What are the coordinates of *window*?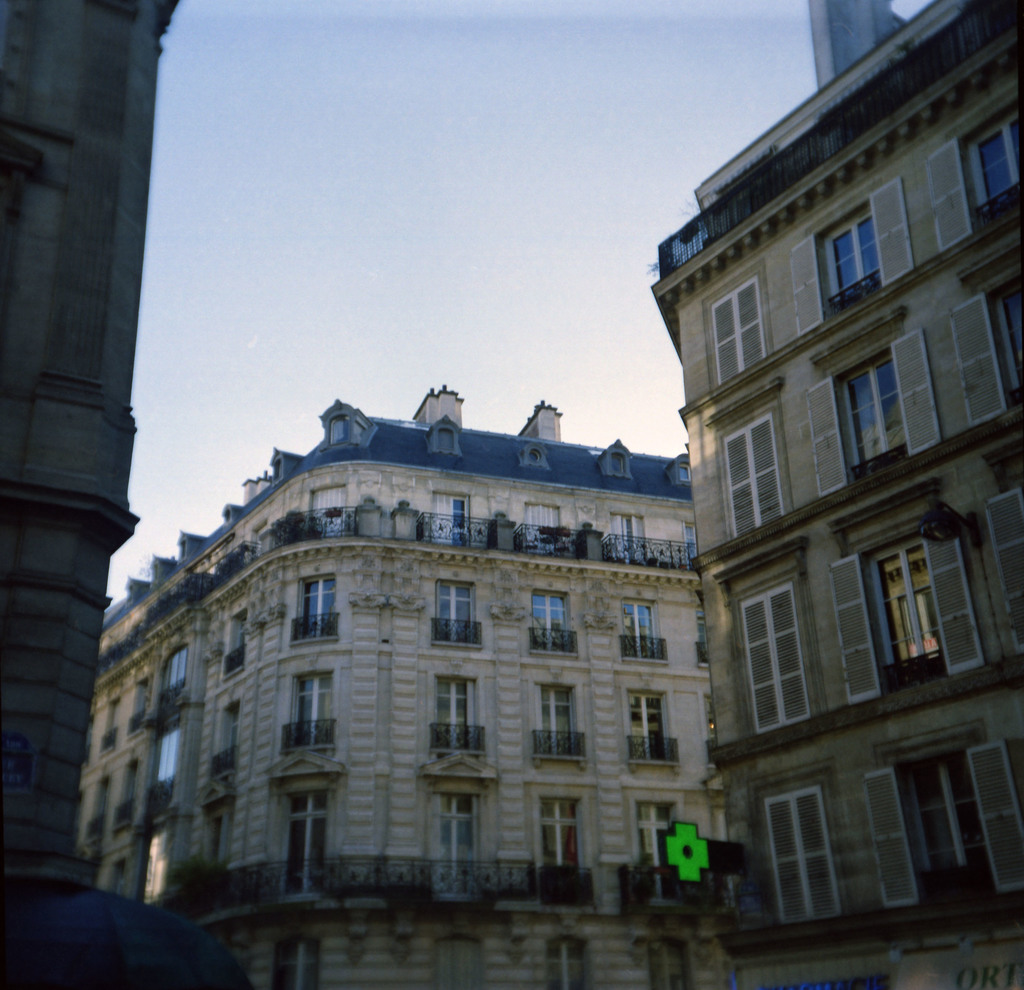
[817, 197, 888, 322].
